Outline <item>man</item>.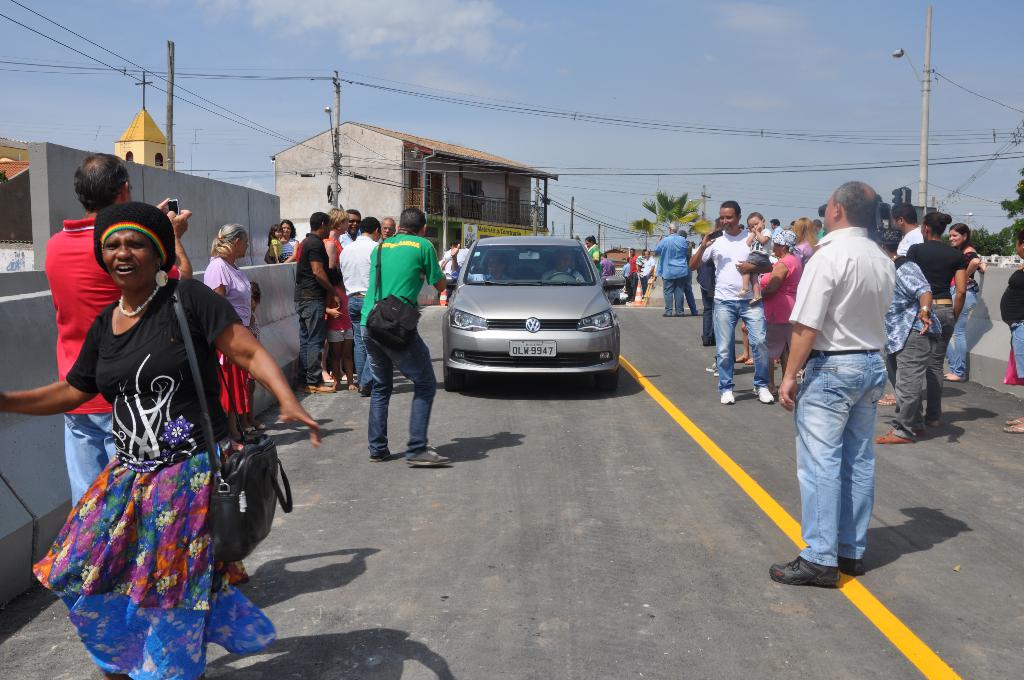
Outline: select_region(367, 211, 452, 471).
